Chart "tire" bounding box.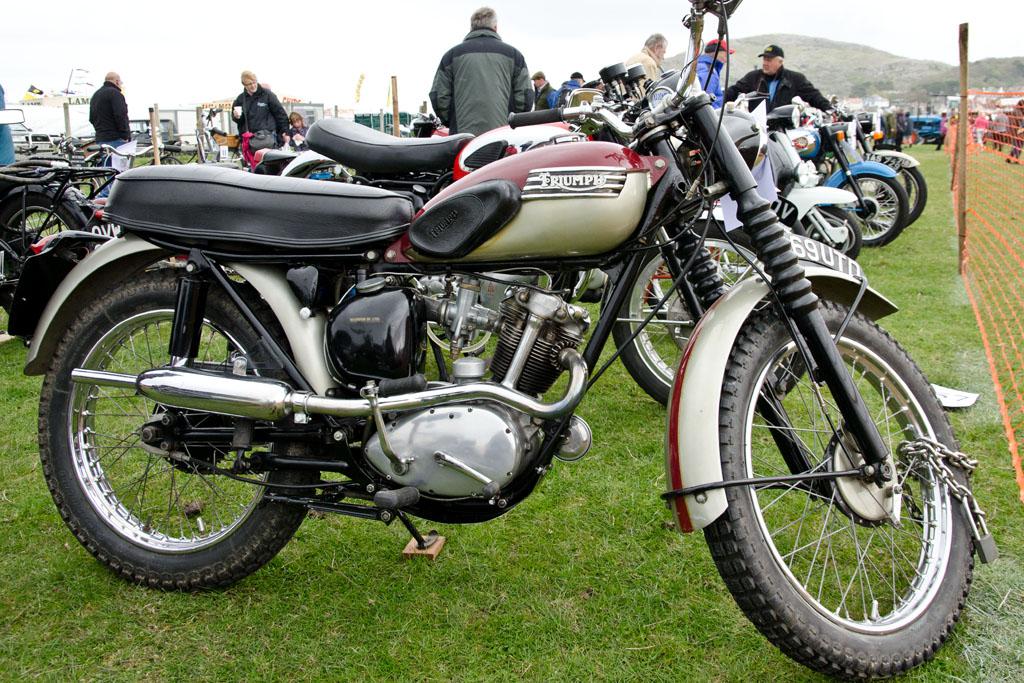
Charted: bbox=(0, 196, 78, 313).
